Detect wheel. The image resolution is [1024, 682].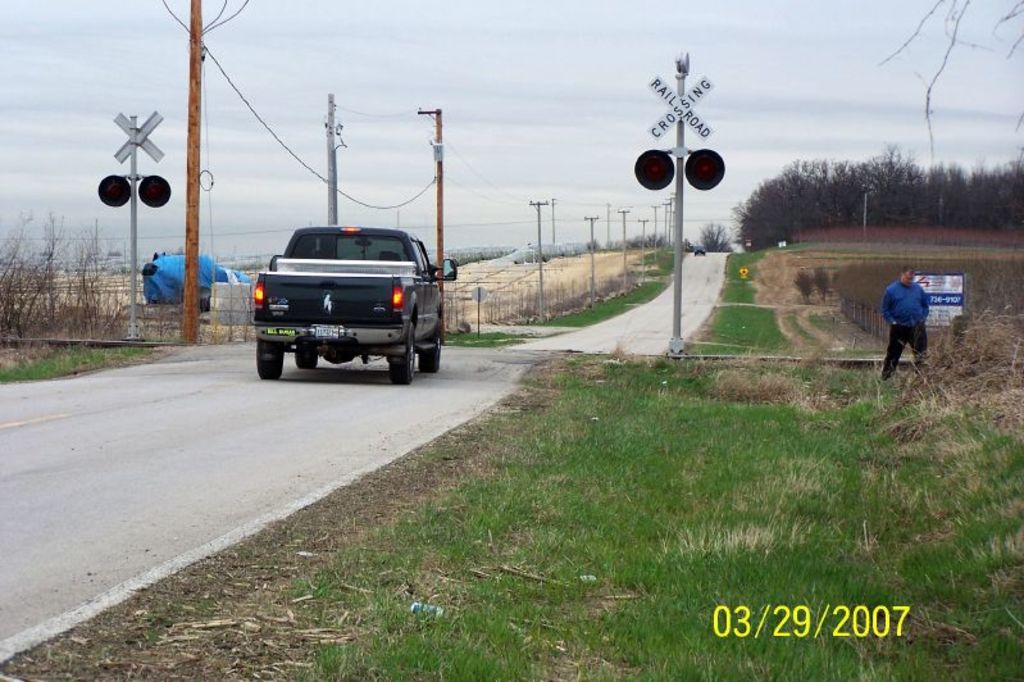
388:282:429:372.
